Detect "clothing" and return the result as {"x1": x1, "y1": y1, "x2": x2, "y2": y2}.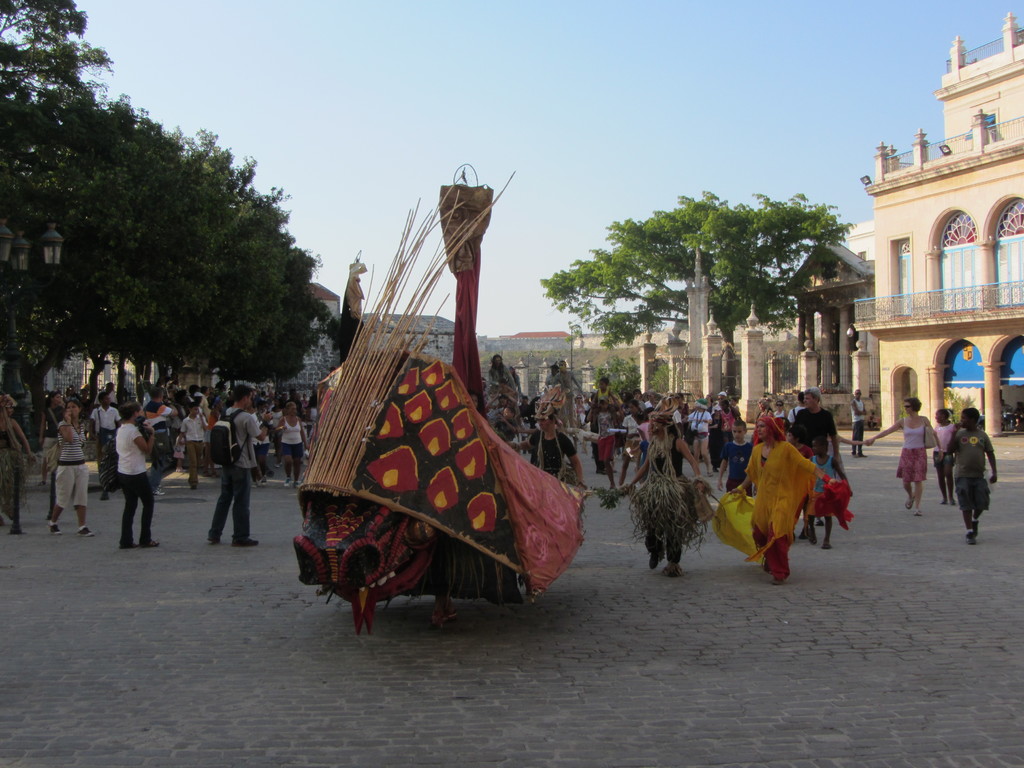
{"x1": 522, "y1": 425, "x2": 578, "y2": 487}.
